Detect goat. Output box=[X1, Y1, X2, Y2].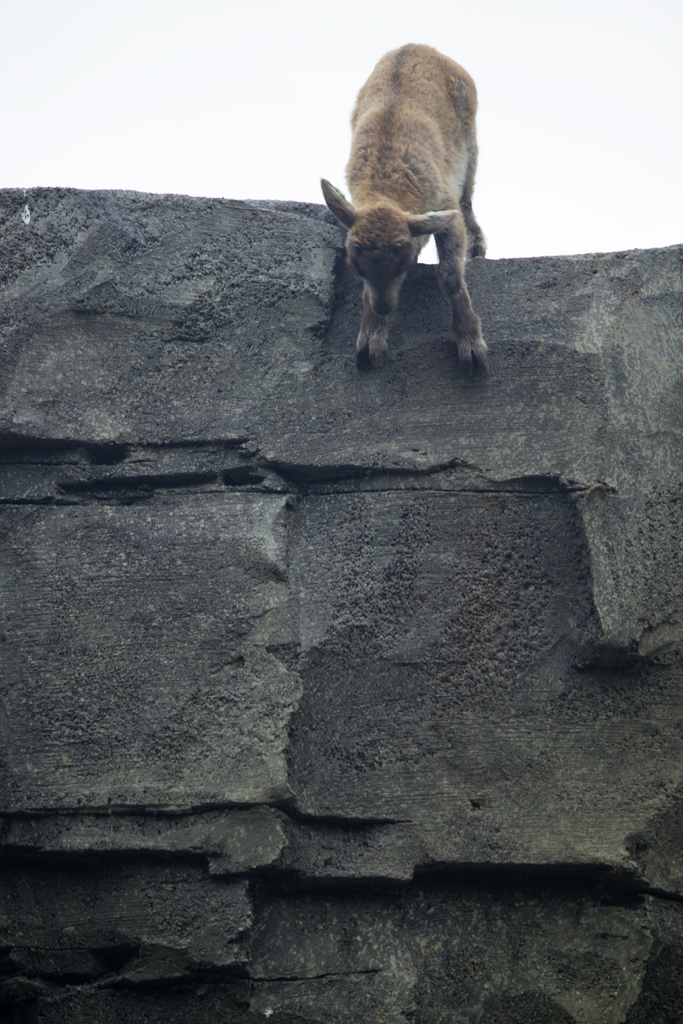
box=[313, 54, 499, 401].
